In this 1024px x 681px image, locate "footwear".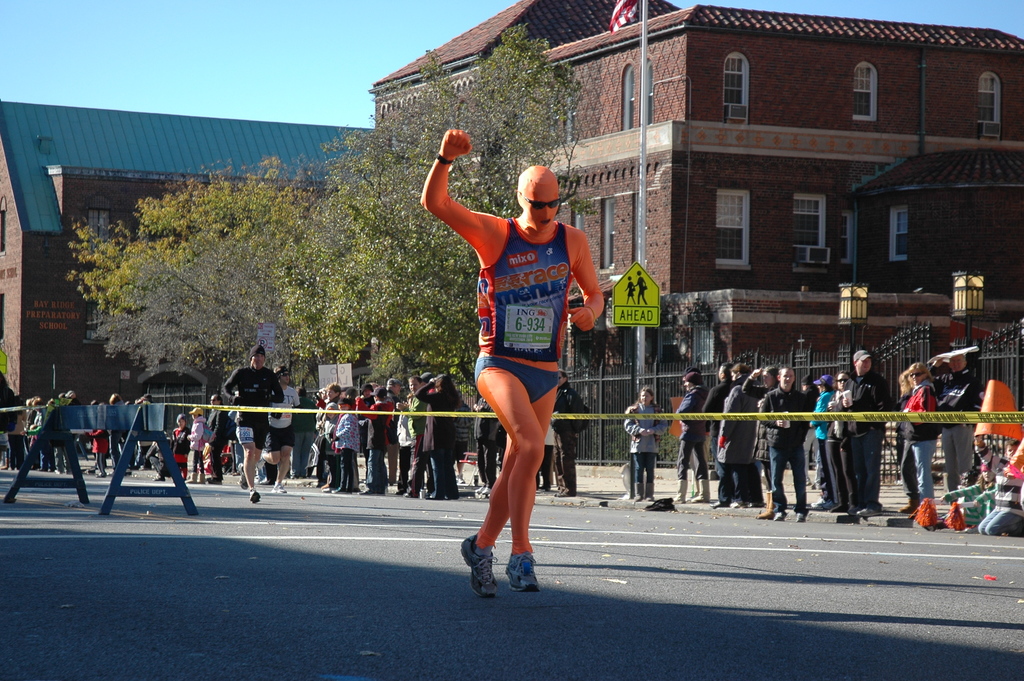
Bounding box: <region>644, 486, 655, 502</region>.
